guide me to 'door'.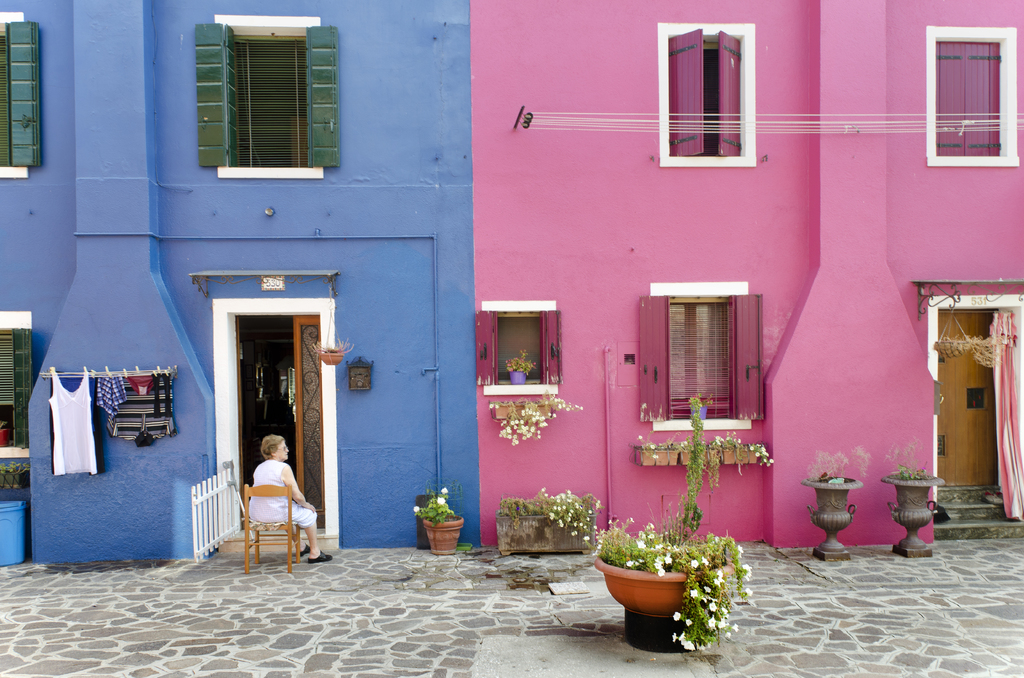
Guidance: (left=291, top=307, right=321, bottom=517).
